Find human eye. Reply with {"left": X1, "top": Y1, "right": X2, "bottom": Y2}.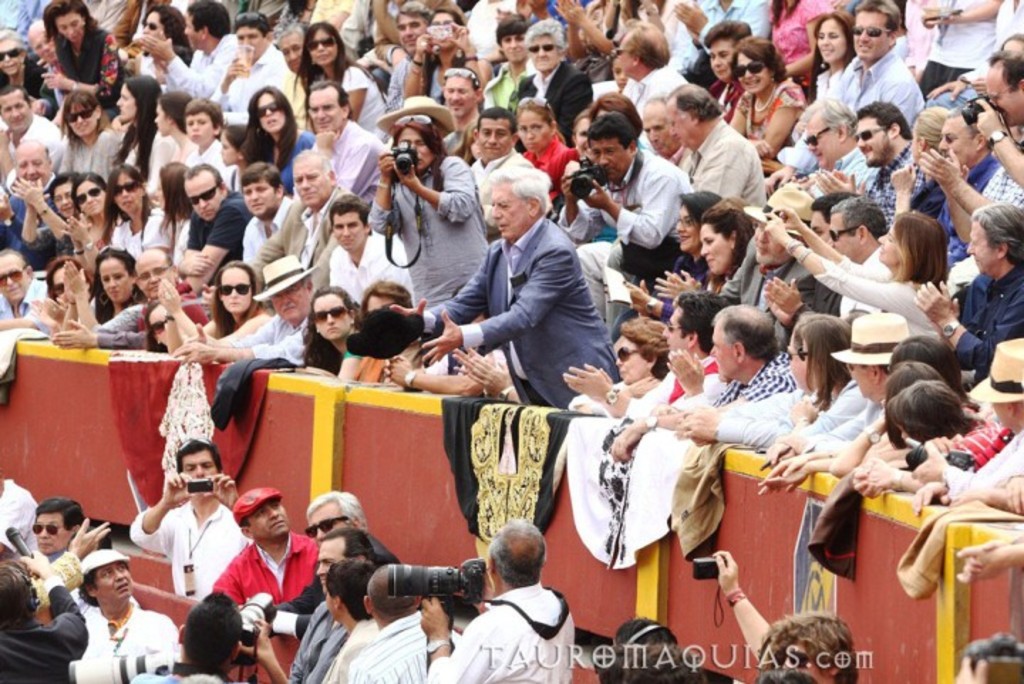
{"left": 303, "top": 173, "right": 321, "bottom": 181}.
